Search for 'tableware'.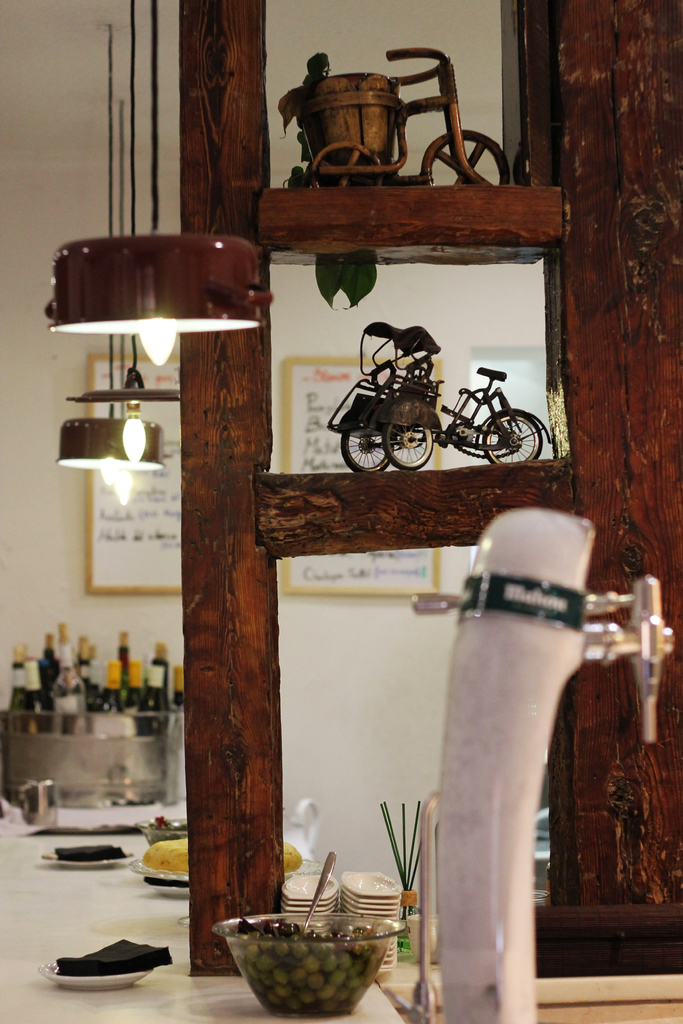
Found at <region>35, 961, 158, 994</region>.
